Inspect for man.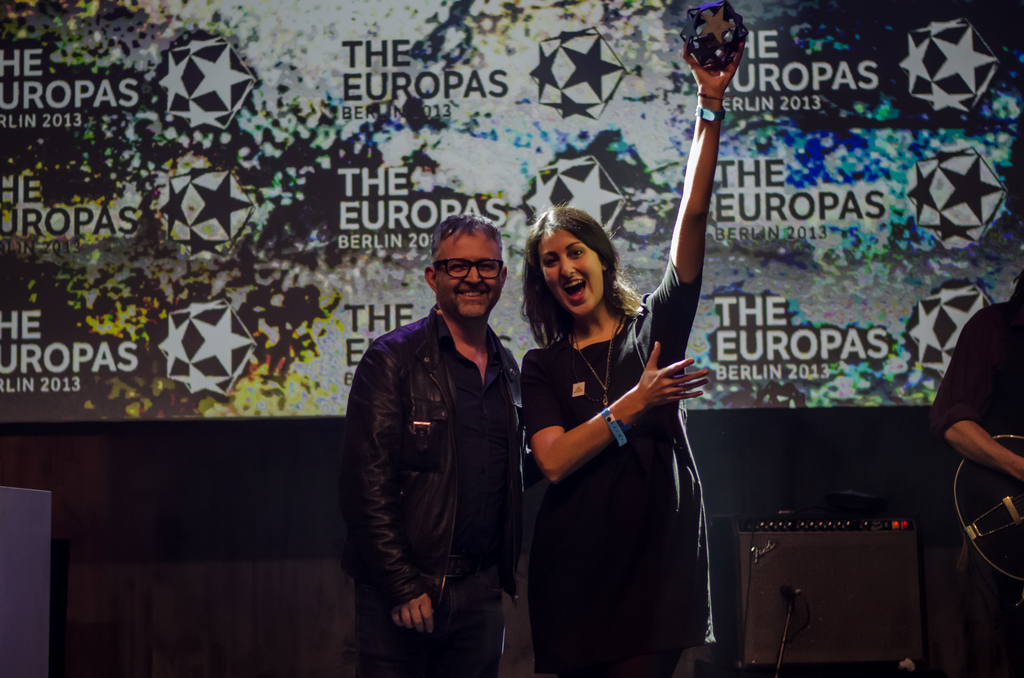
Inspection: [334,207,534,677].
